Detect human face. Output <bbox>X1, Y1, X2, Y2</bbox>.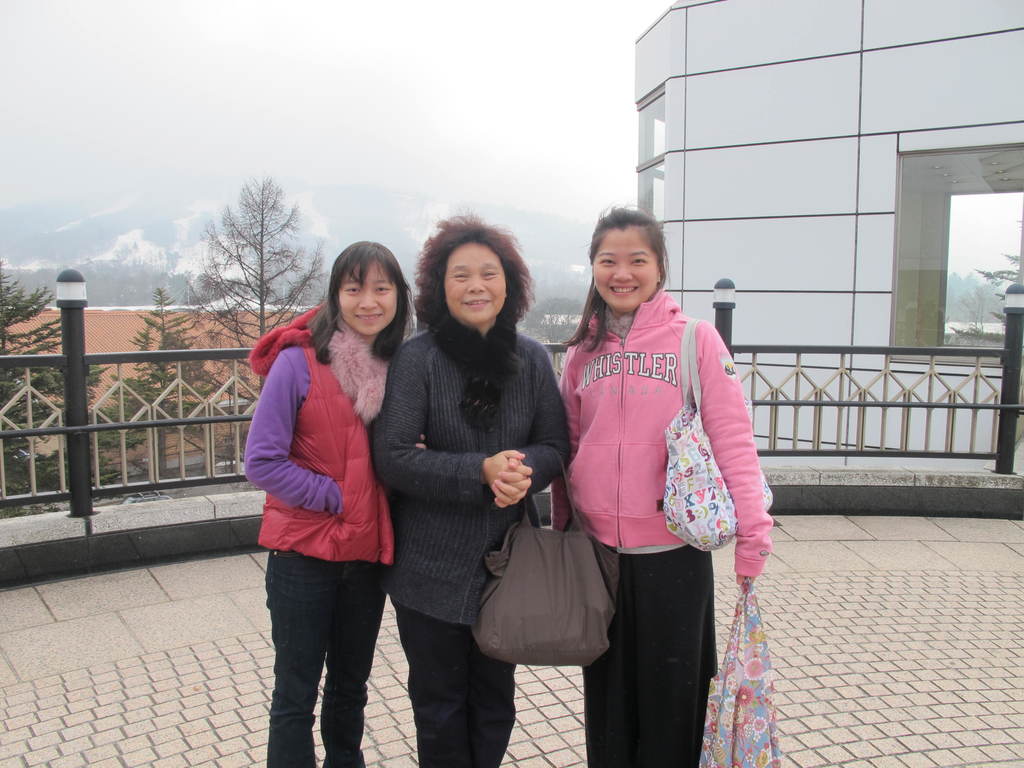
<bbox>591, 226, 657, 313</bbox>.
